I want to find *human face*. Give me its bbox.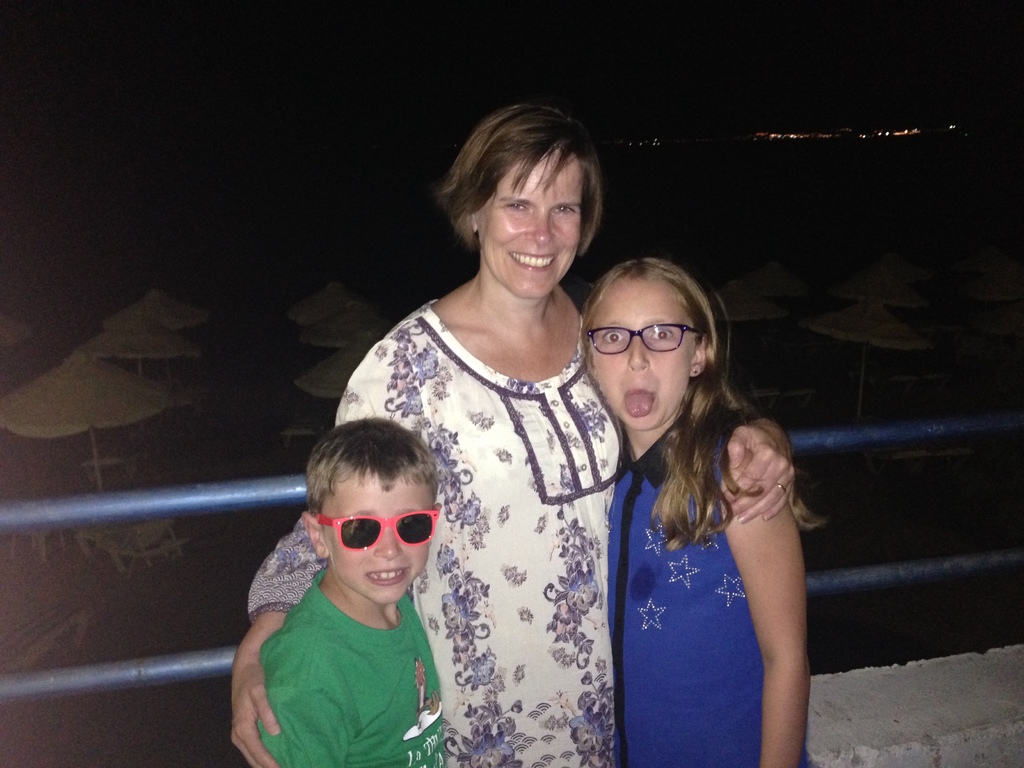
[324,470,429,600].
